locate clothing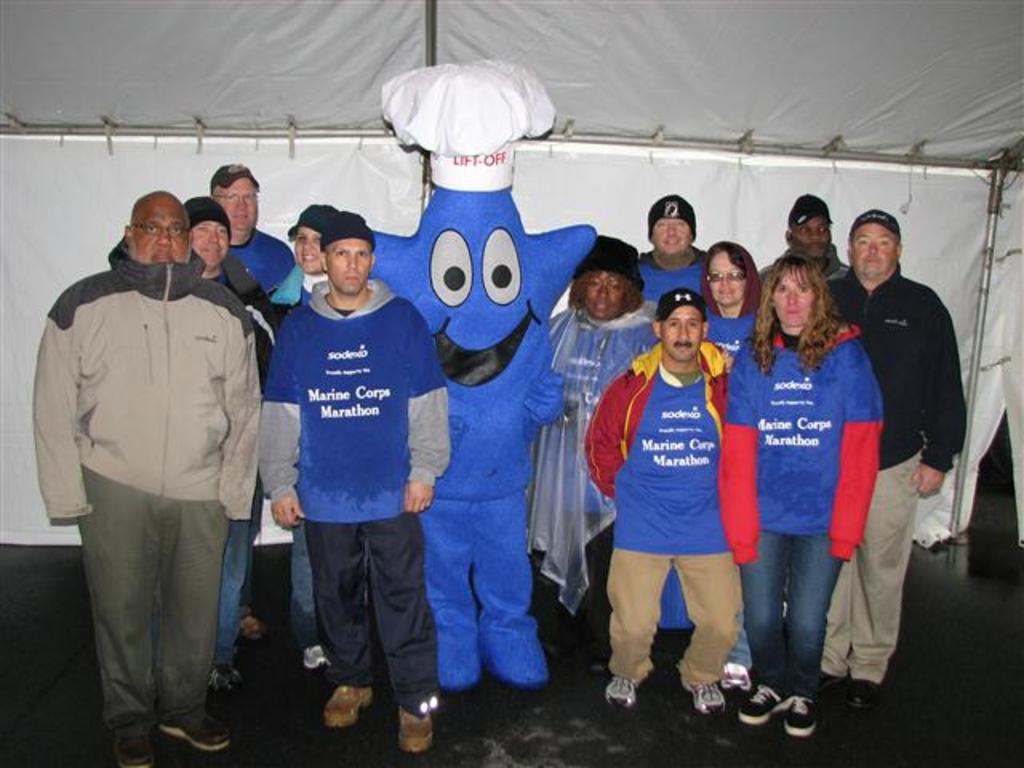
[526,299,661,645]
